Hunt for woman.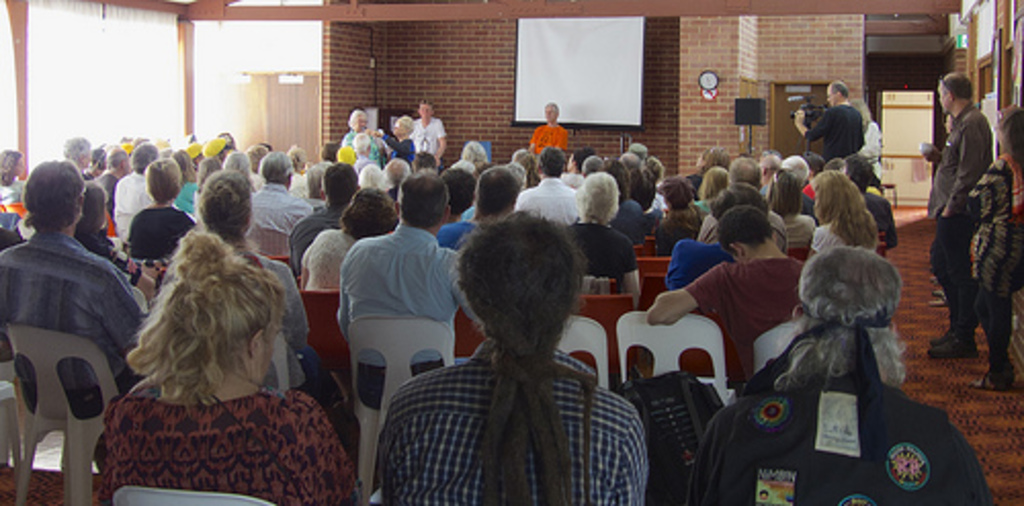
Hunted down at crop(70, 176, 168, 303).
